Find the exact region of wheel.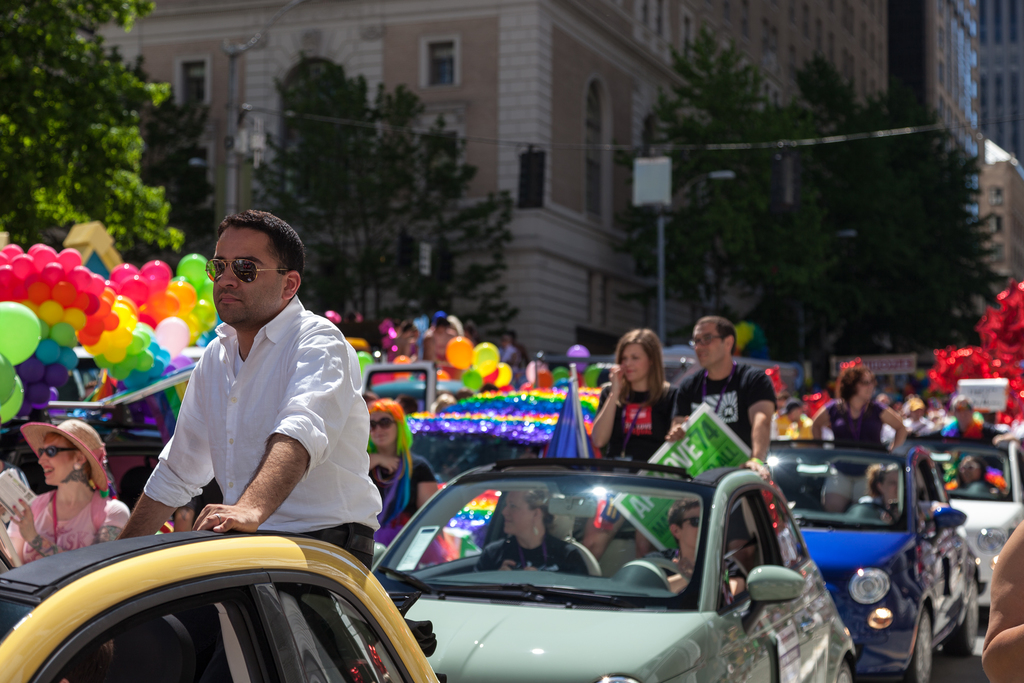
Exact region: 858, 499, 899, 529.
